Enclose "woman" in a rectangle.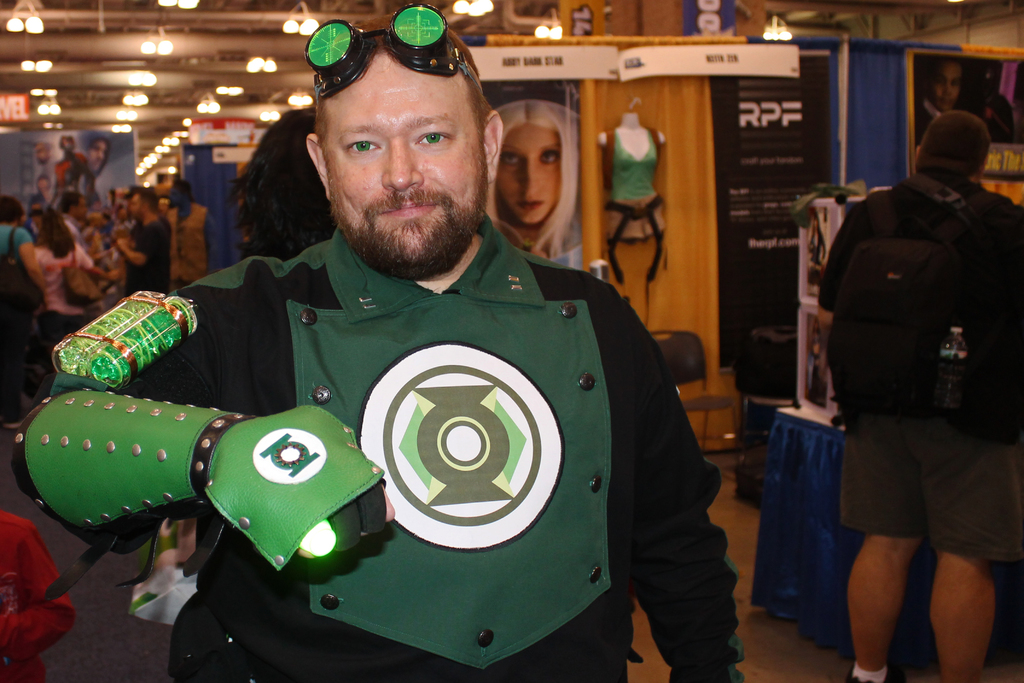
25,204,98,339.
